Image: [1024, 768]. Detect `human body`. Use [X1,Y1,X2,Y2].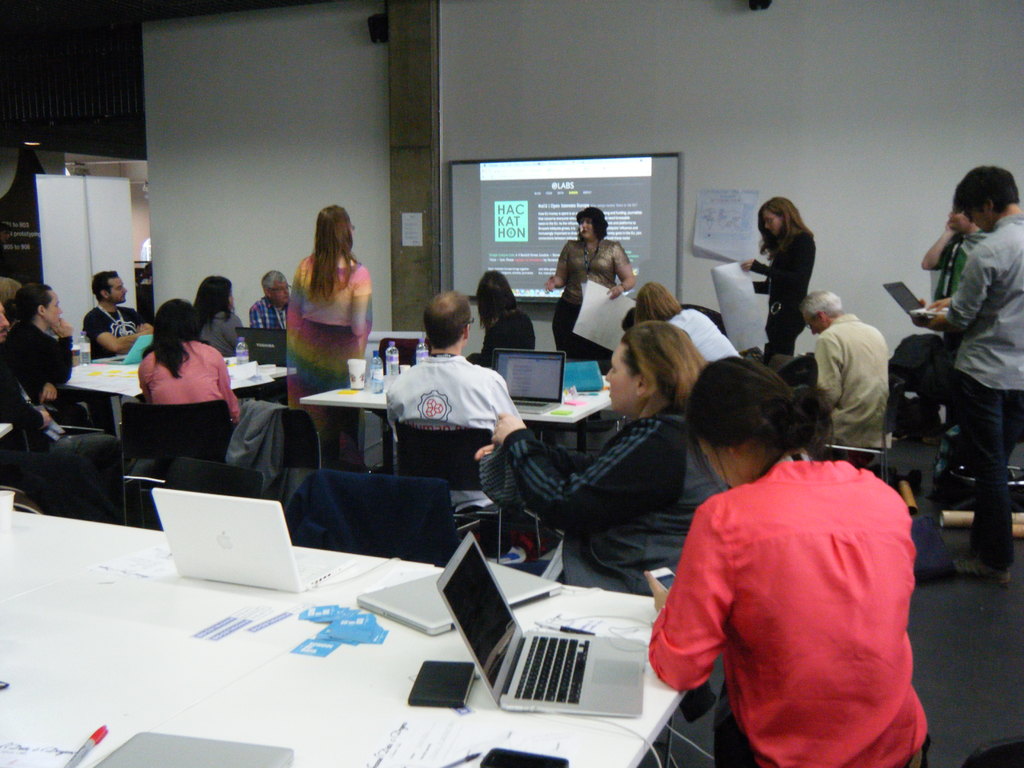
[472,324,731,596].
